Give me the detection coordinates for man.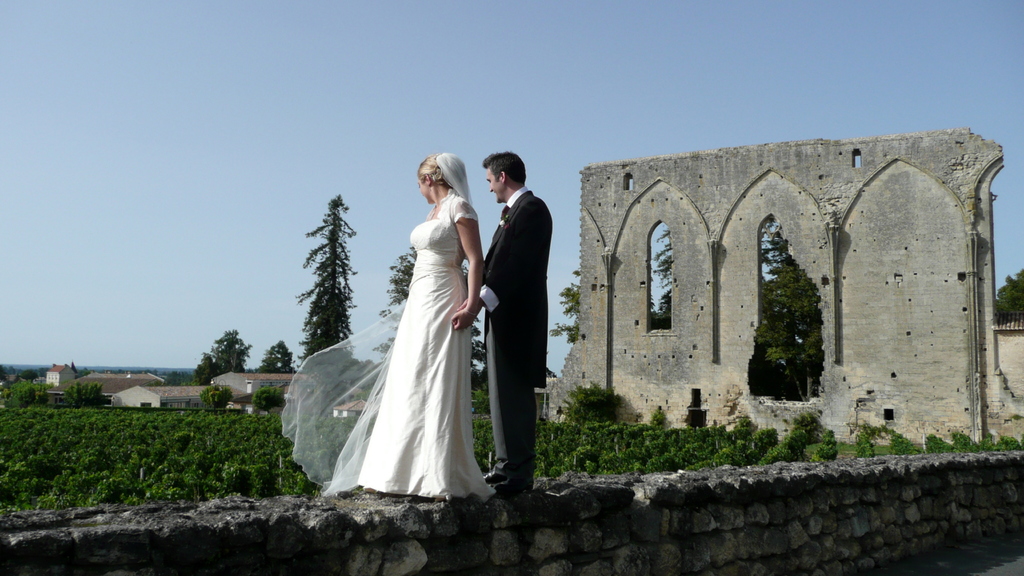
x1=476, y1=117, x2=557, y2=475.
